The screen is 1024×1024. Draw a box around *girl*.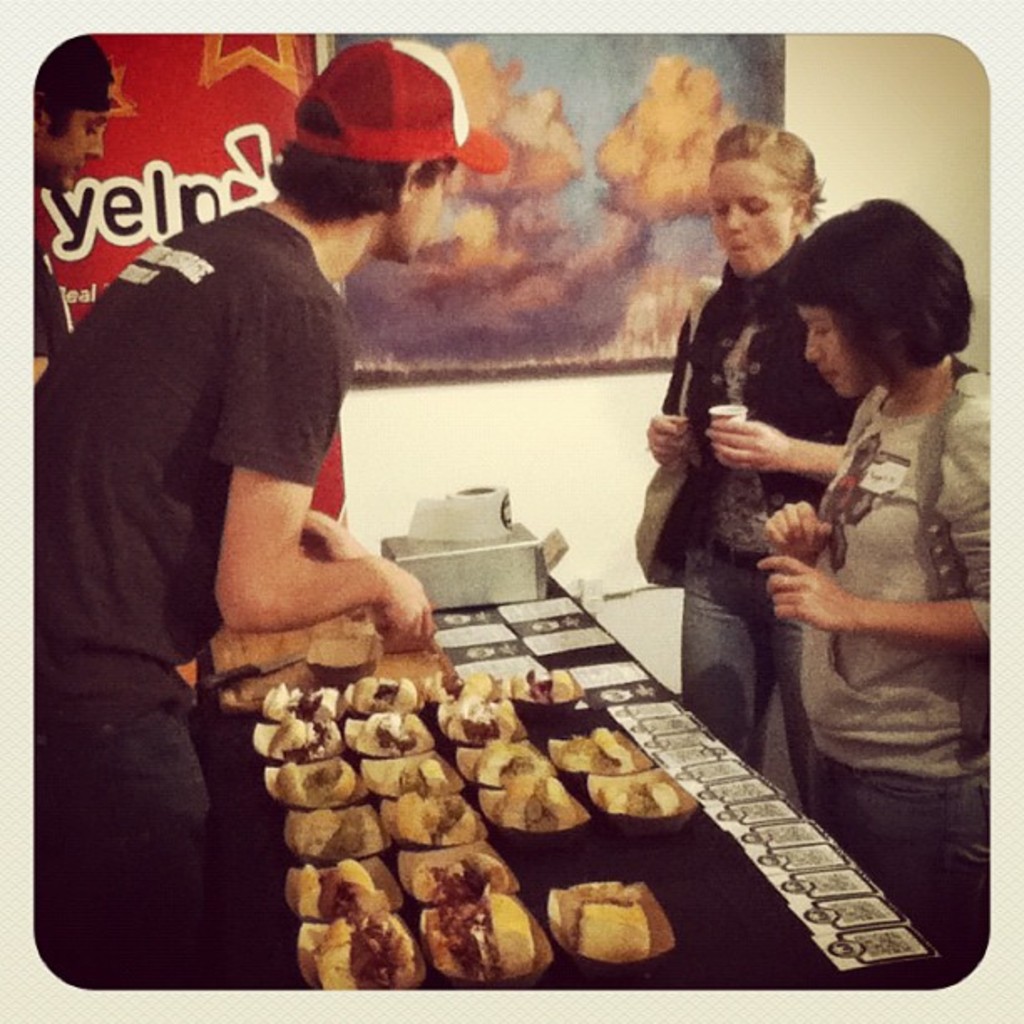
{"x1": 758, "y1": 201, "x2": 991, "y2": 979}.
